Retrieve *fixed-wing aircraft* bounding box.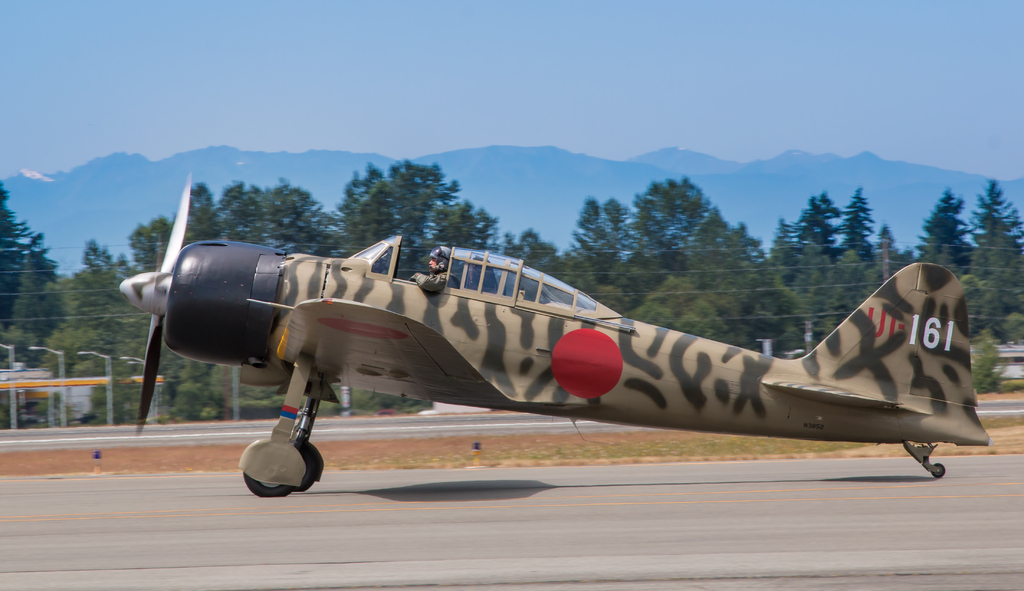
Bounding box: region(114, 170, 988, 501).
